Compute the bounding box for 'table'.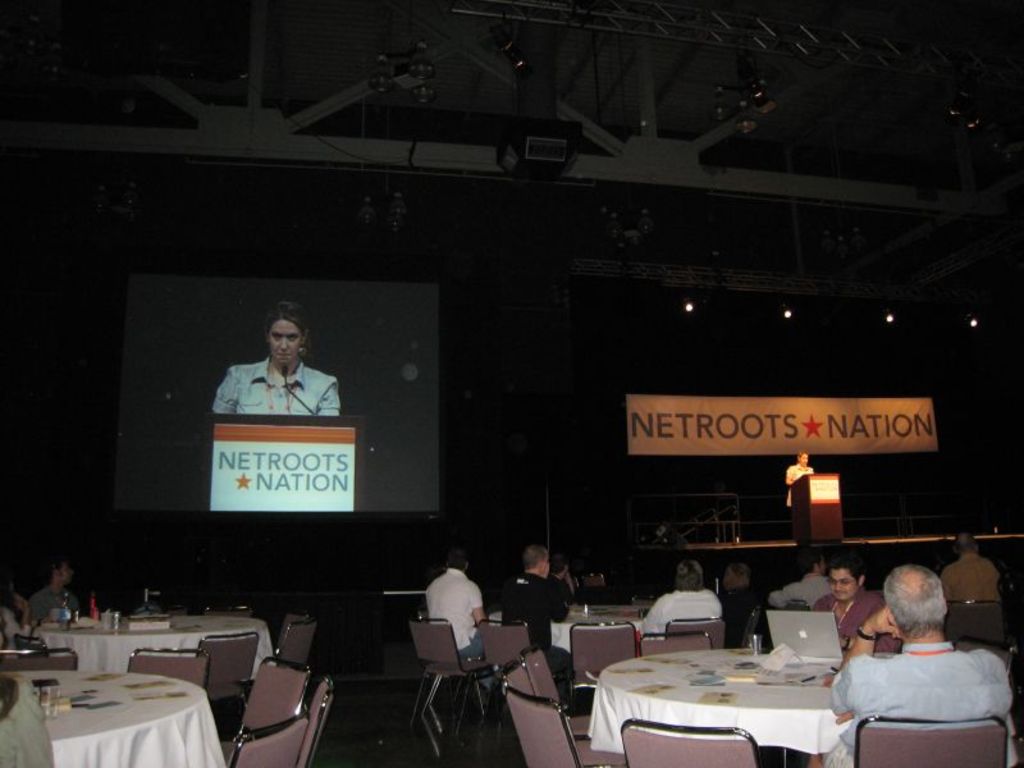
<region>591, 643, 868, 767</region>.
